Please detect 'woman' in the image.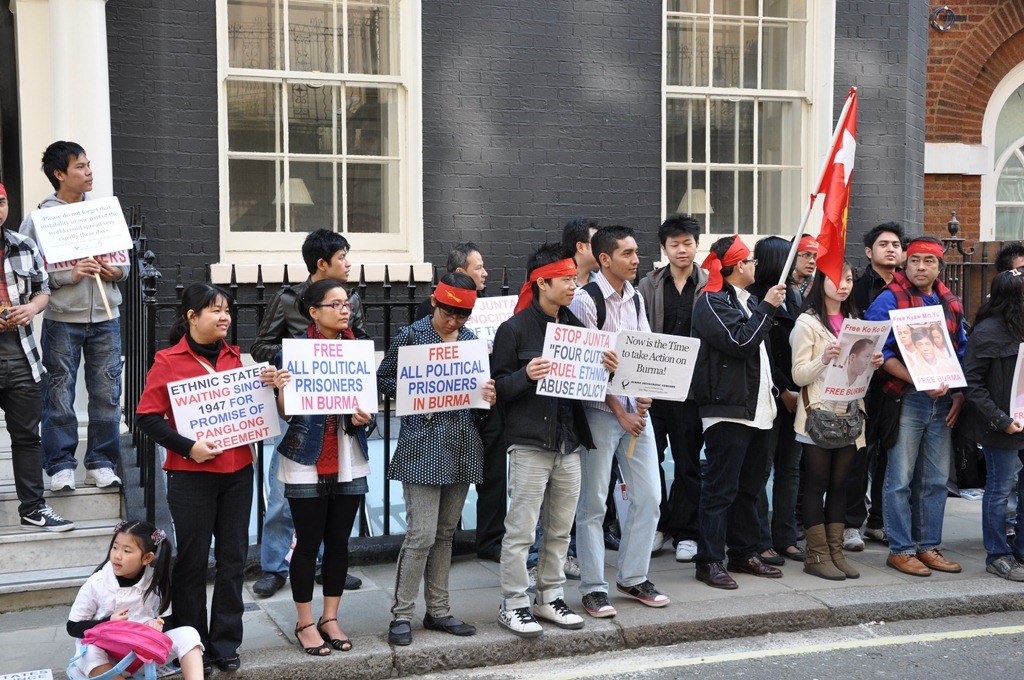
52/521/180/665.
